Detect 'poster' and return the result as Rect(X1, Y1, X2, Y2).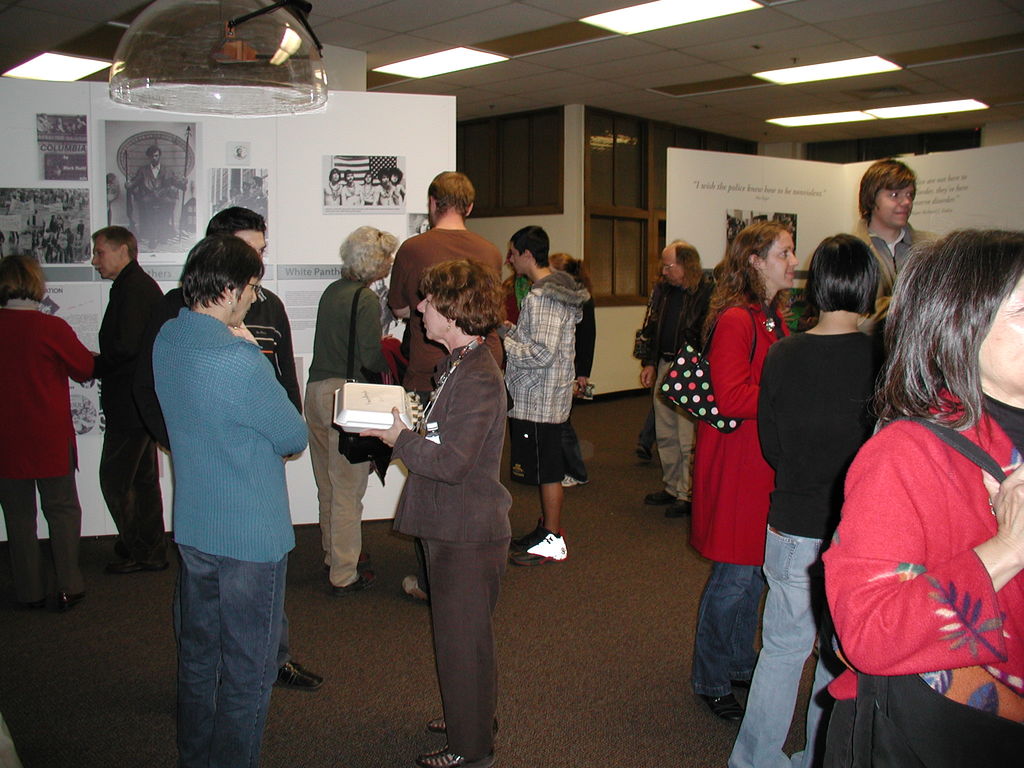
Rect(40, 114, 86, 180).
